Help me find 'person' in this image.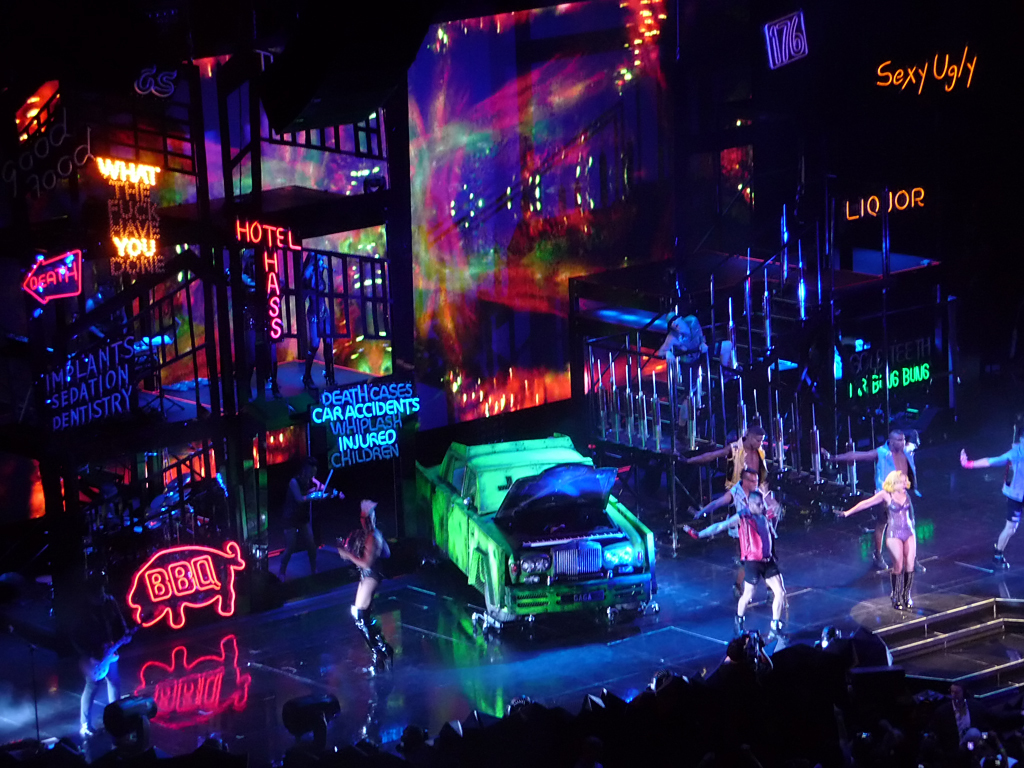
Found it: (x1=962, y1=423, x2=1023, y2=573).
